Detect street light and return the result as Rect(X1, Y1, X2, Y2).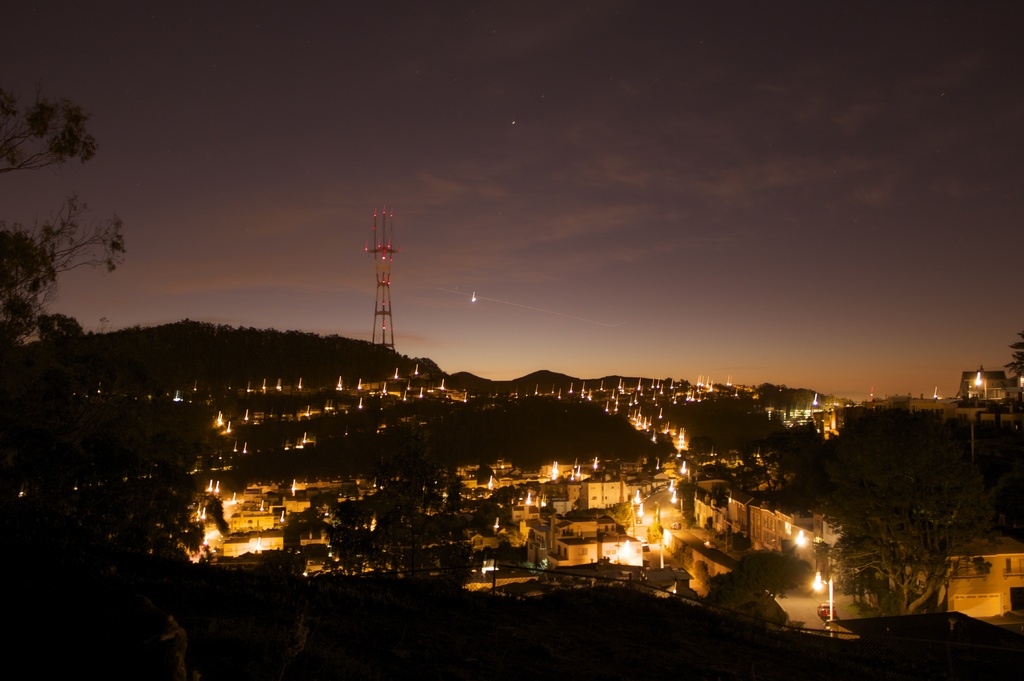
Rect(245, 378, 253, 396).
